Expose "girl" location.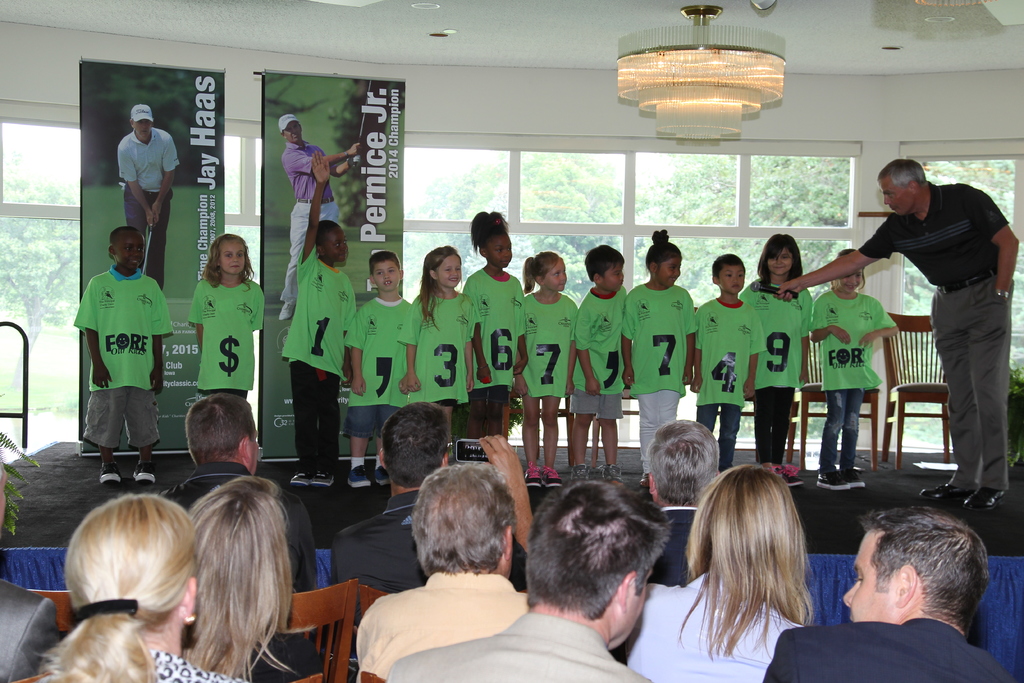
Exposed at x1=397, y1=244, x2=474, y2=438.
